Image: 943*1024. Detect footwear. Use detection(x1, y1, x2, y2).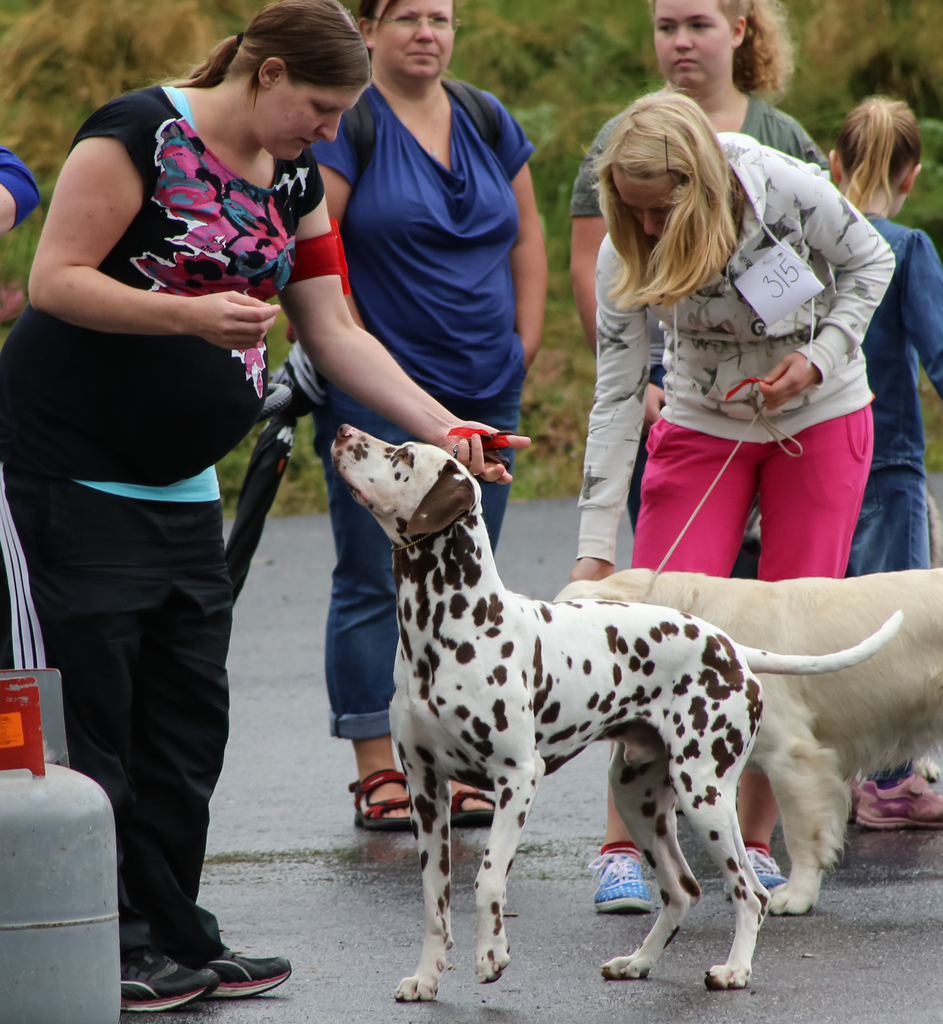
detection(593, 854, 663, 917).
